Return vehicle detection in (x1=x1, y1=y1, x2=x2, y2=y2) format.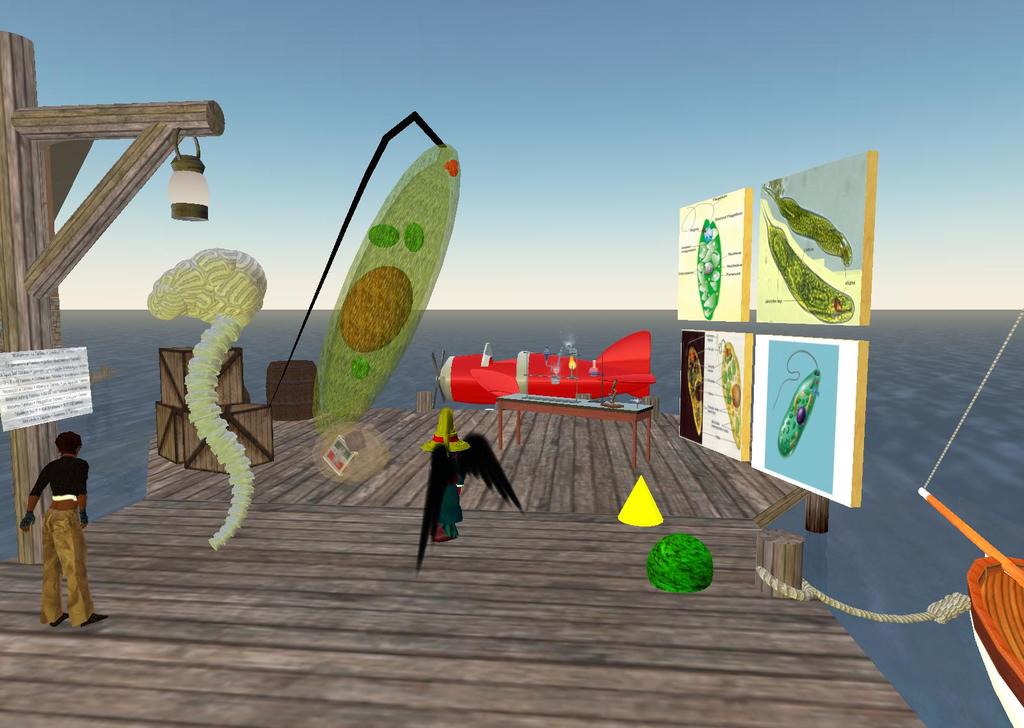
(x1=916, y1=486, x2=1023, y2=726).
